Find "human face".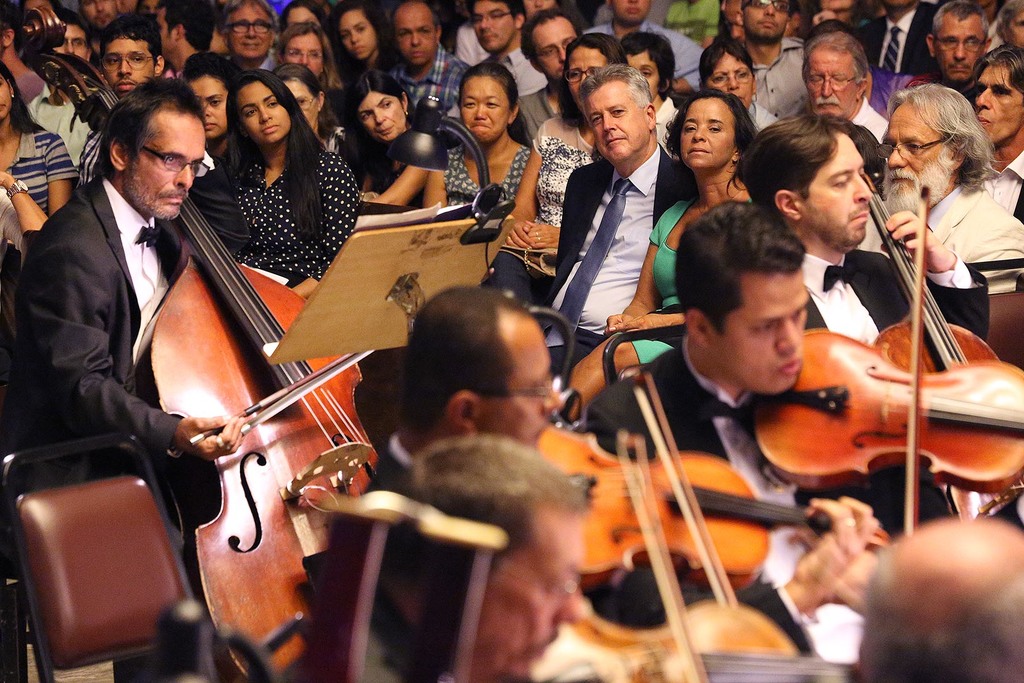
left=678, top=100, right=727, bottom=165.
